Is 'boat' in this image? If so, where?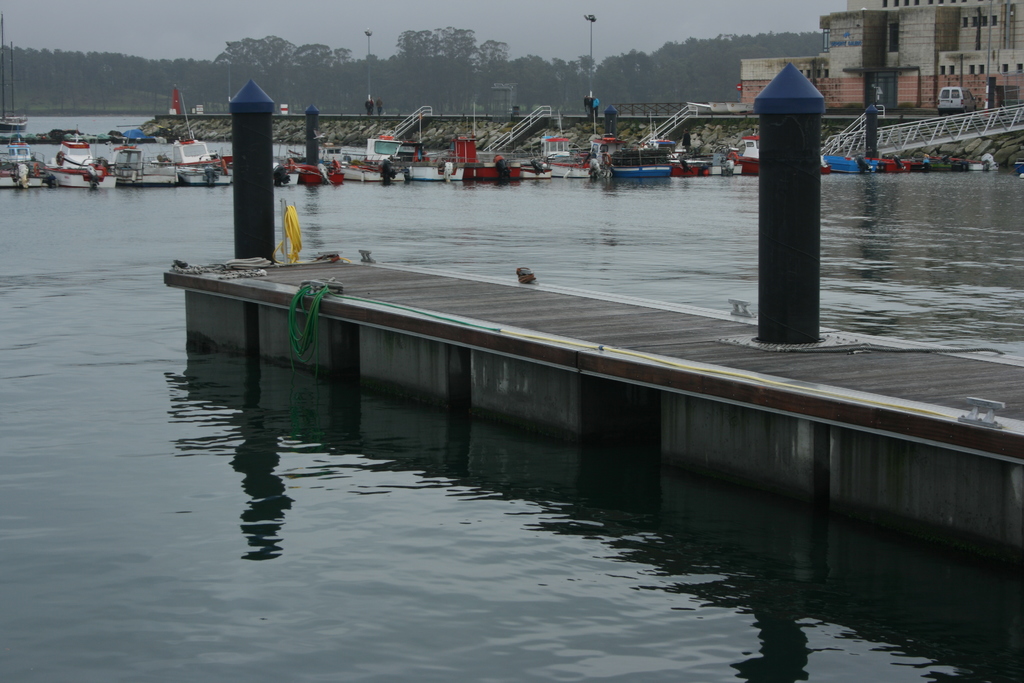
Yes, at region(473, 149, 563, 193).
